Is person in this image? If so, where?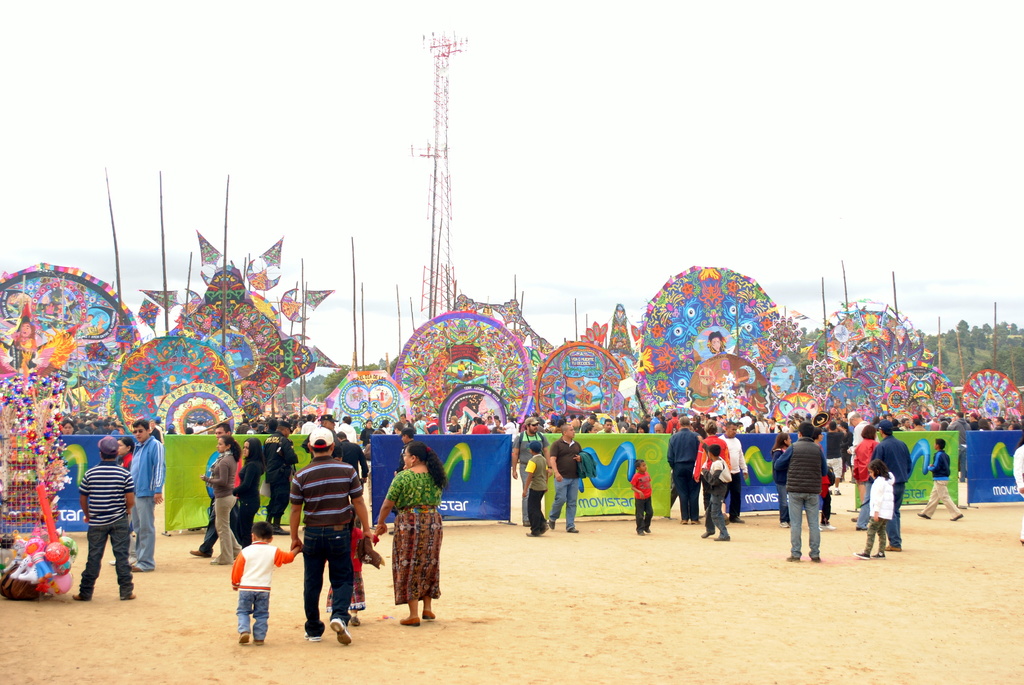
Yes, at left=627, top=457, right=655, bottom=537.
